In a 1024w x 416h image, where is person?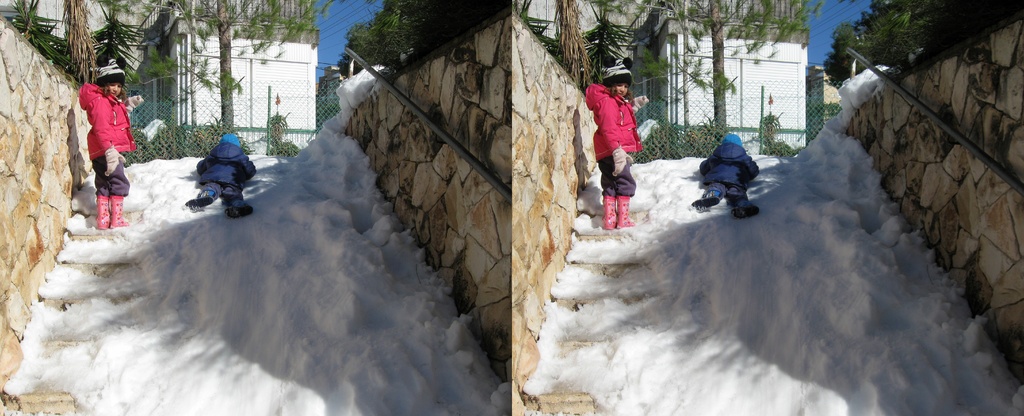
bbox=(575, 58, 648, 220).
